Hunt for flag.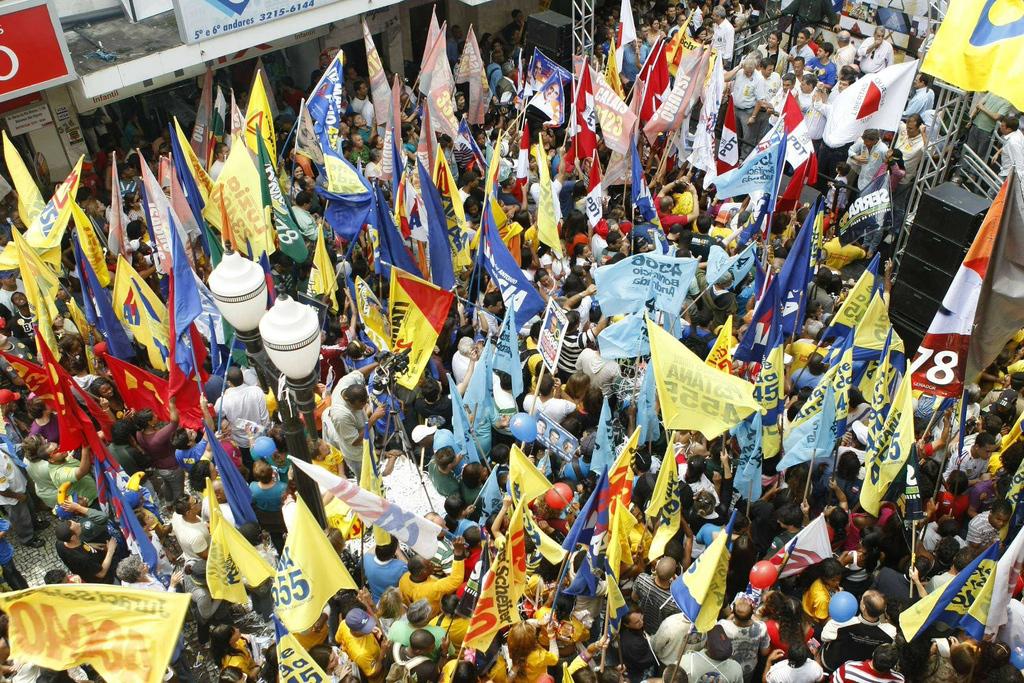
Hunted down at x1=265 y1=127 x2=305 y2=263.
